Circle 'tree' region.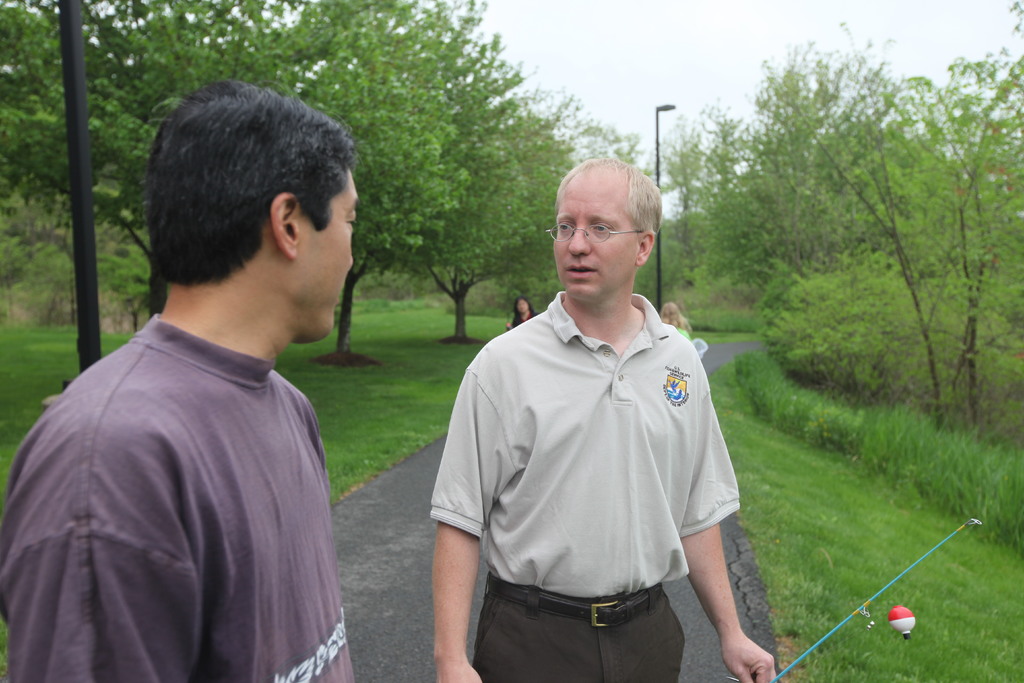
Region: [748,19,948,416].
